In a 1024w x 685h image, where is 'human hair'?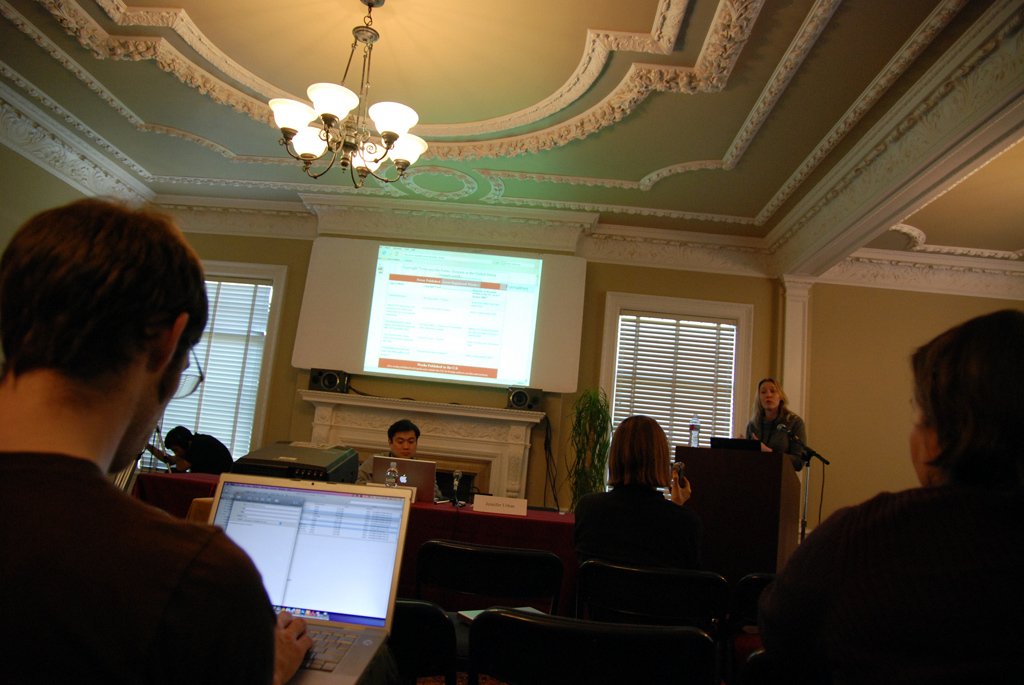
Rect(751, 377, 790, 429).
